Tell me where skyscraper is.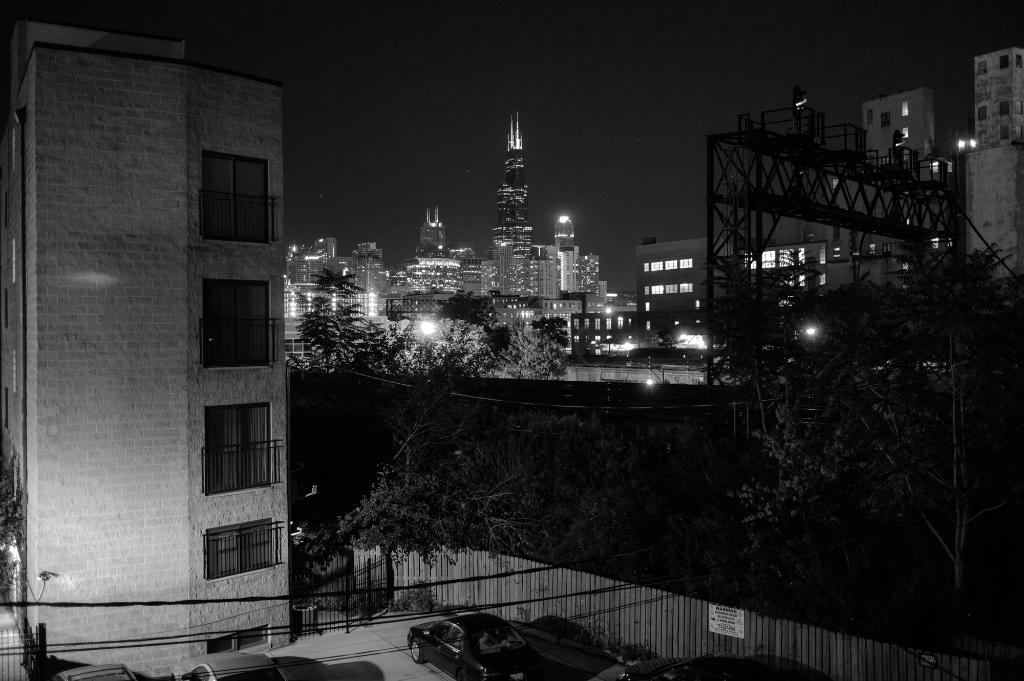
skyscraper is at pyautogui.locateOnScreen(488, 113, 532, 249).
